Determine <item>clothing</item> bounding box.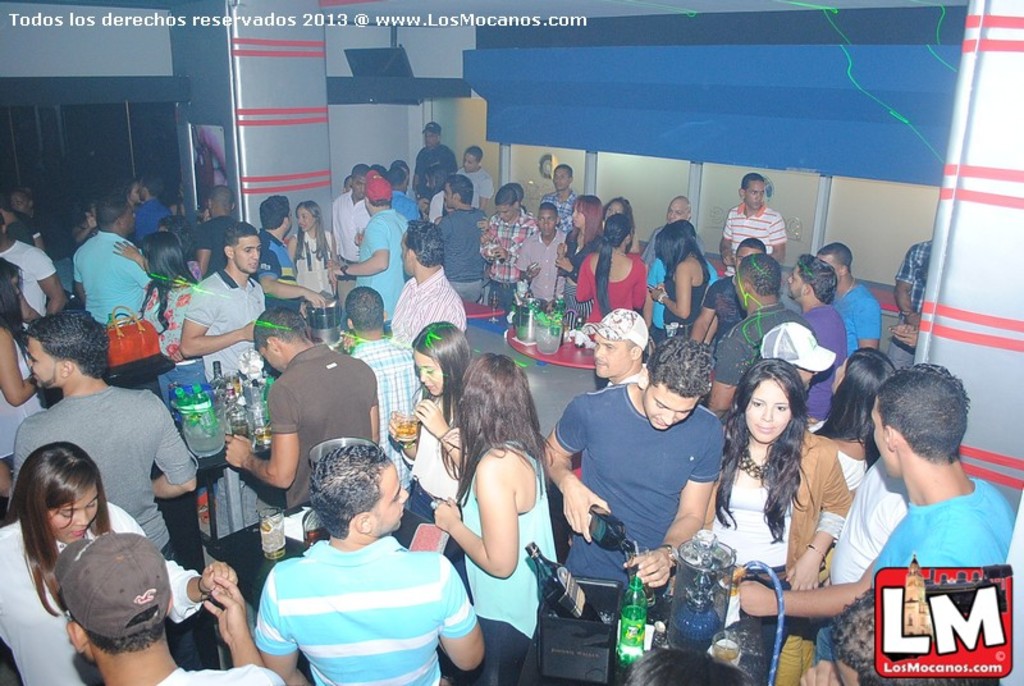
Determined: select_region(721, 202, 787, 259).
